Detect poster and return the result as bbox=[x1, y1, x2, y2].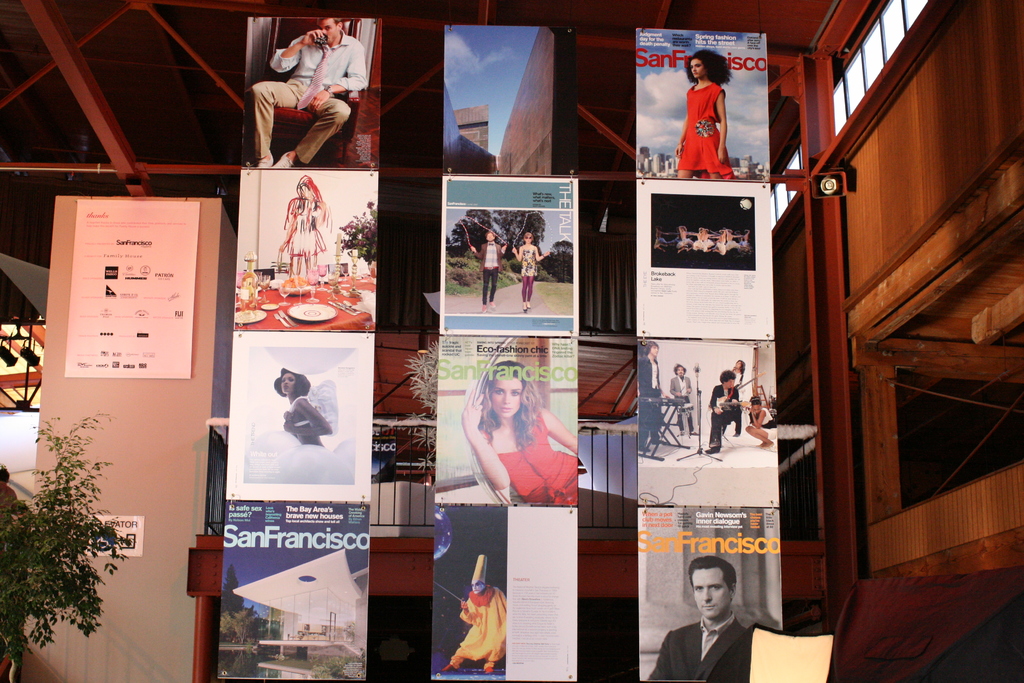
bbox=[443, 20, 552, 179].
